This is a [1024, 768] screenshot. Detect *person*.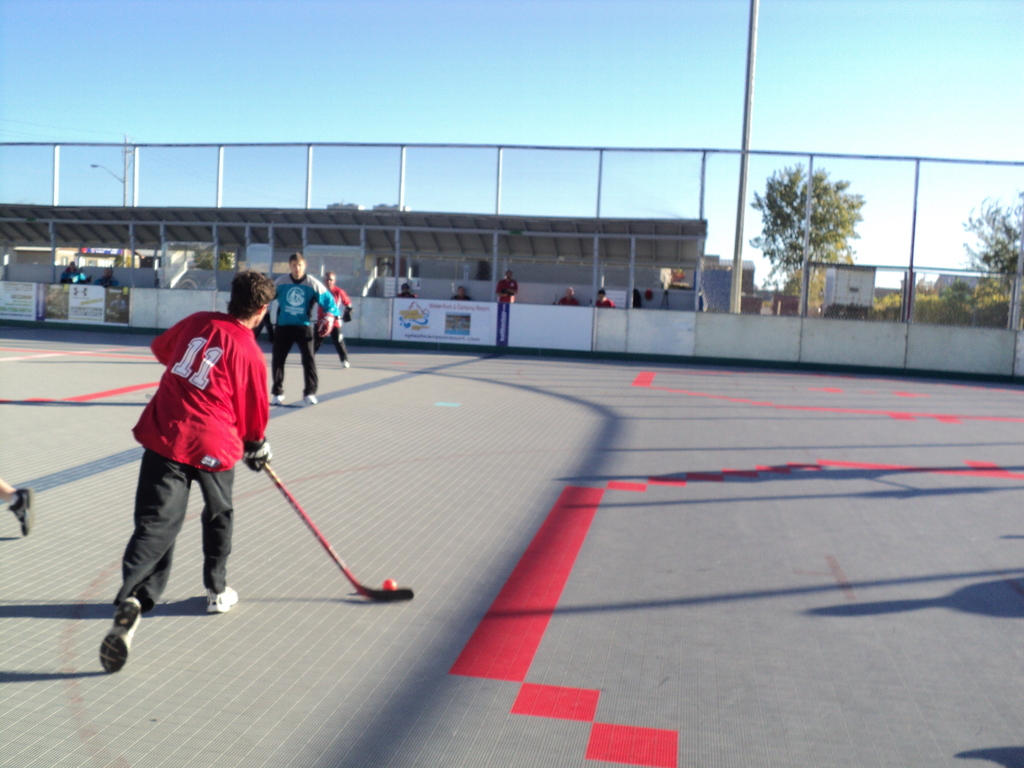
l=316, t=270, r=351, b=367.
